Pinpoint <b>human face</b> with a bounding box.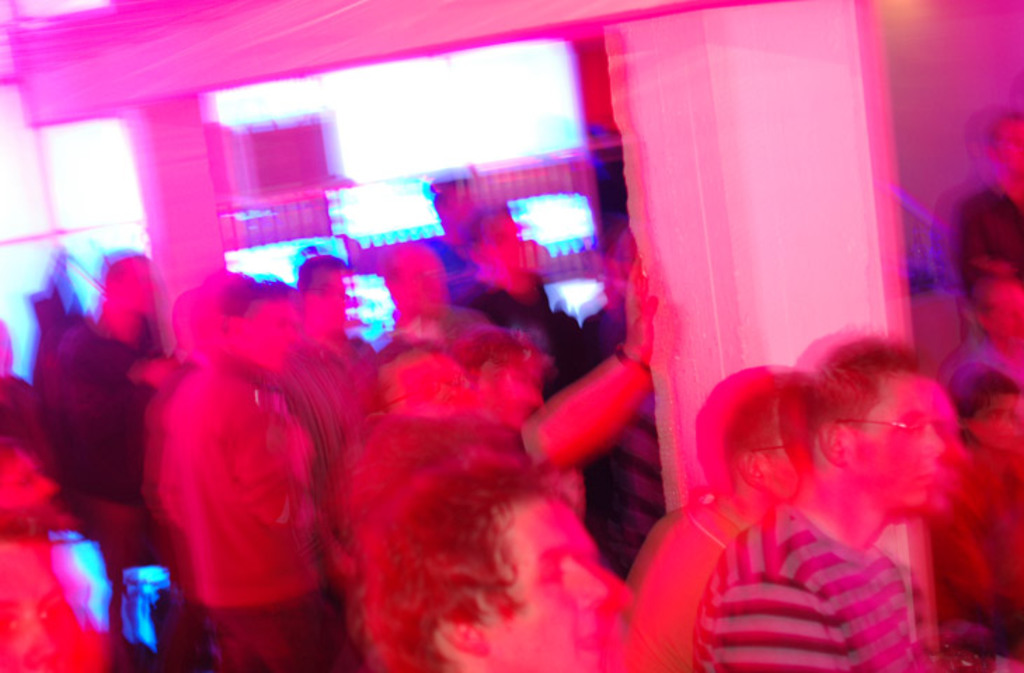
bbox(990, 394, 1018, 450).
